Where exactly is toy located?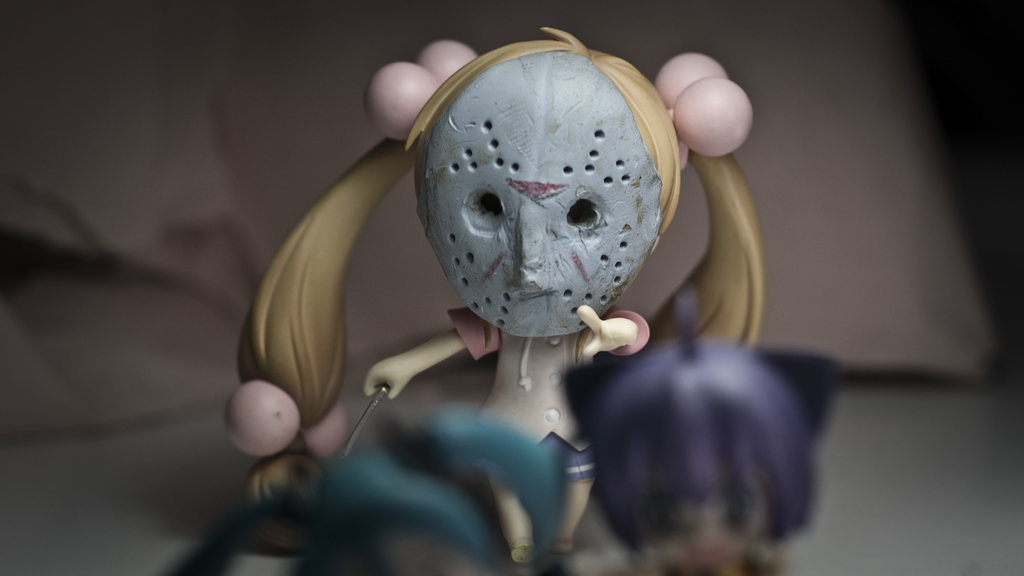
Its bounding box is x1=557 y1=291 x2=840 y2=569.
